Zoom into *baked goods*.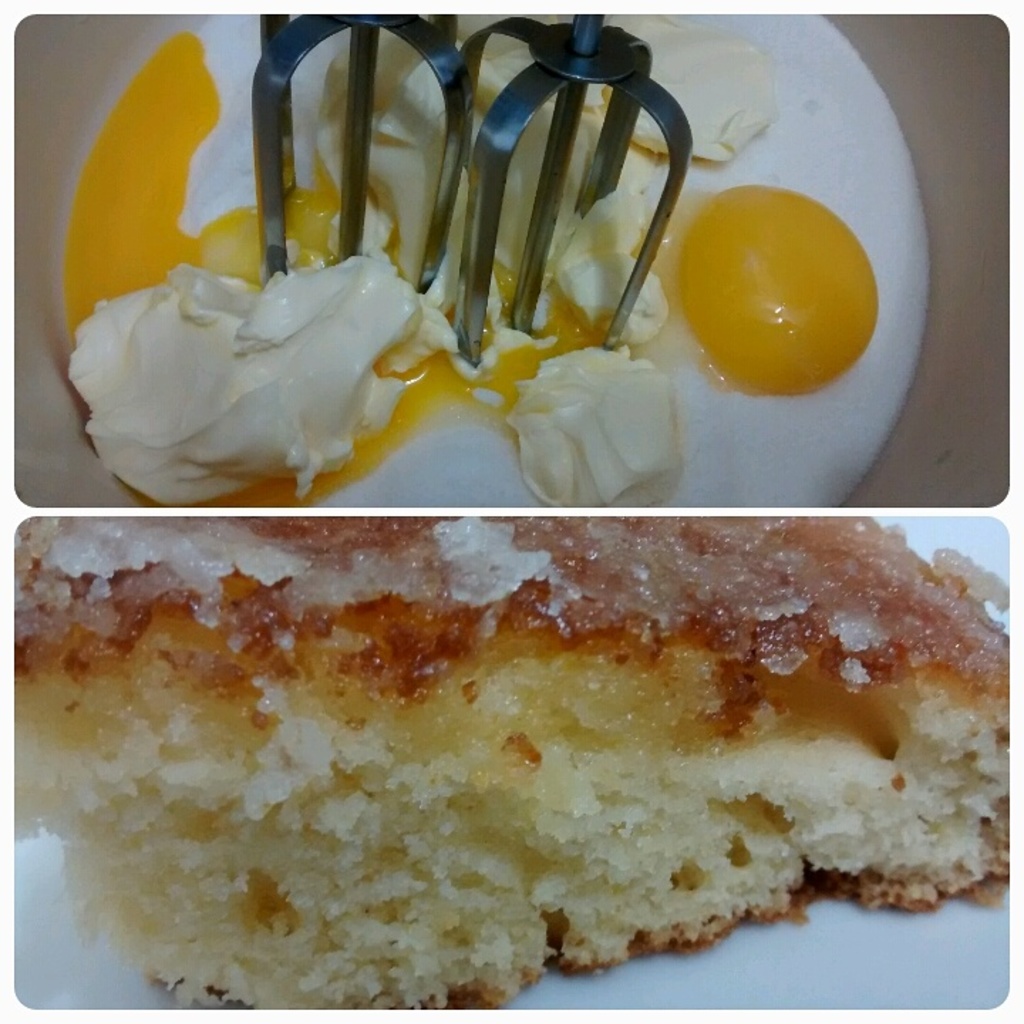
Zoom target: select_region(14, 516, 1007, 1008).
